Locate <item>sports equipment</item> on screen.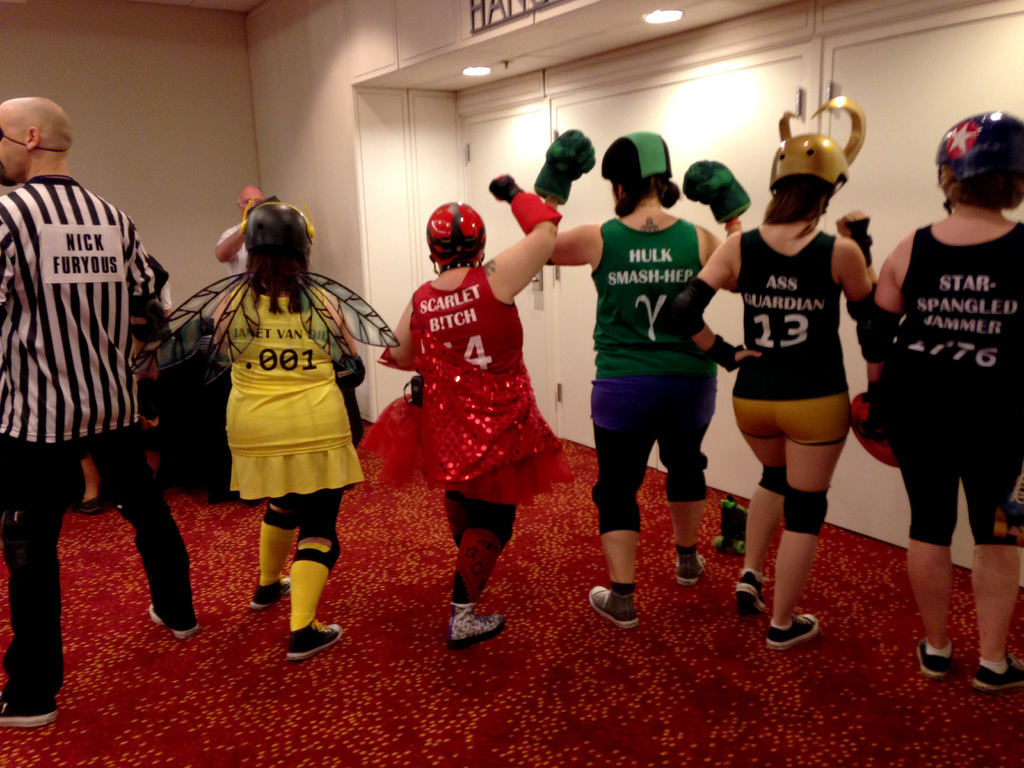
On screen at left=248, top=580, right=291, bottom=606.
